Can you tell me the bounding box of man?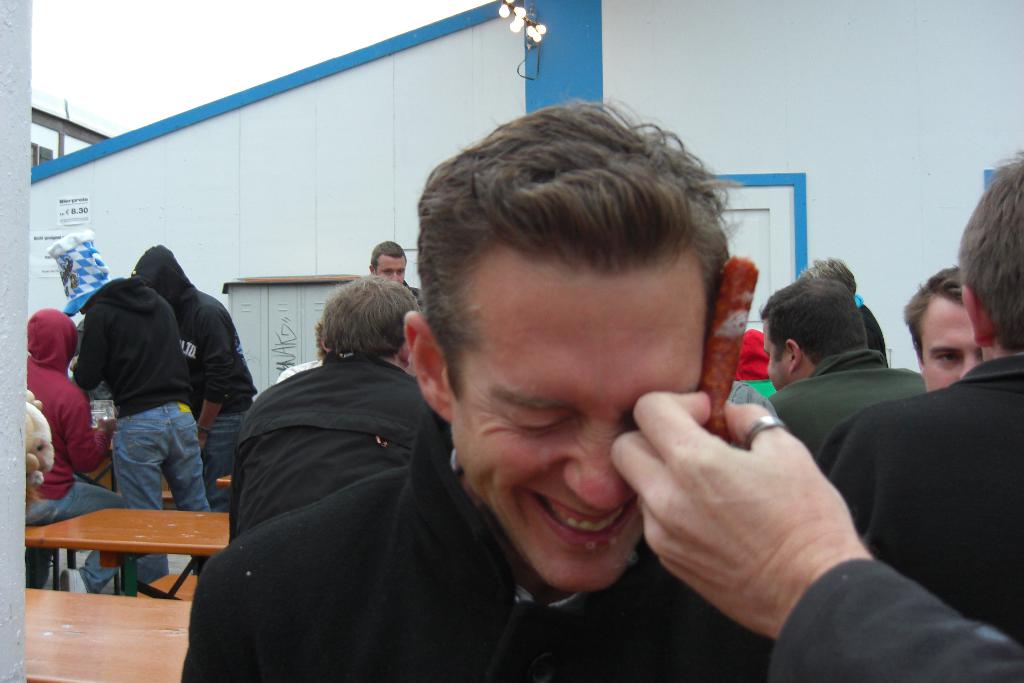
{"left": 753, "top": 276, "right": 930, "bottom": 472}.
